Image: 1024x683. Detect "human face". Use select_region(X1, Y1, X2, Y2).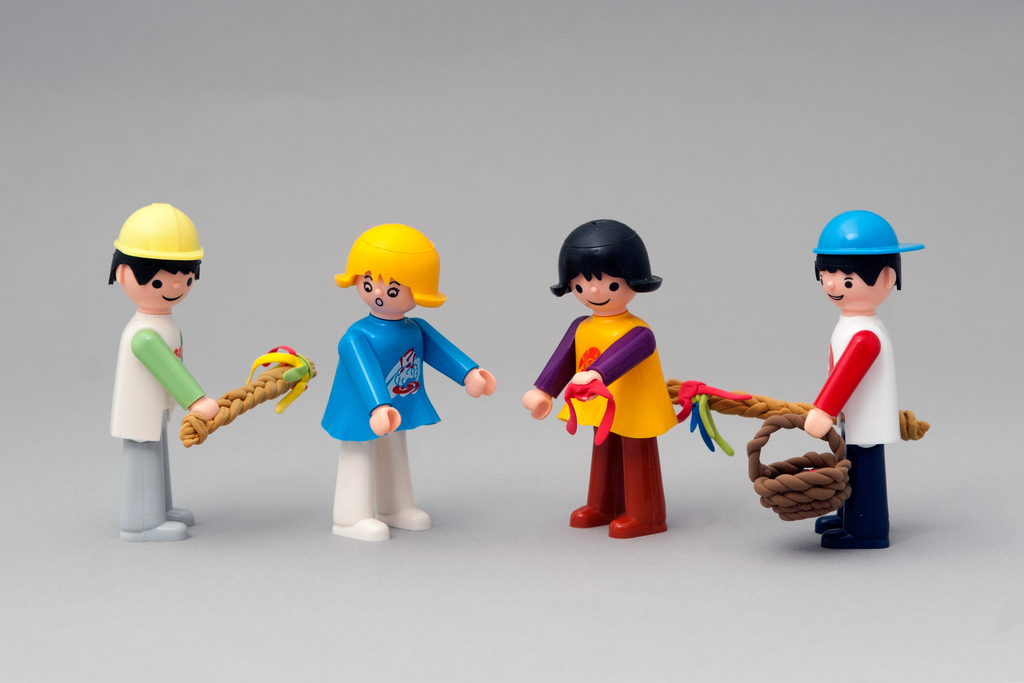
select_region(353, 273, 417, 317).
